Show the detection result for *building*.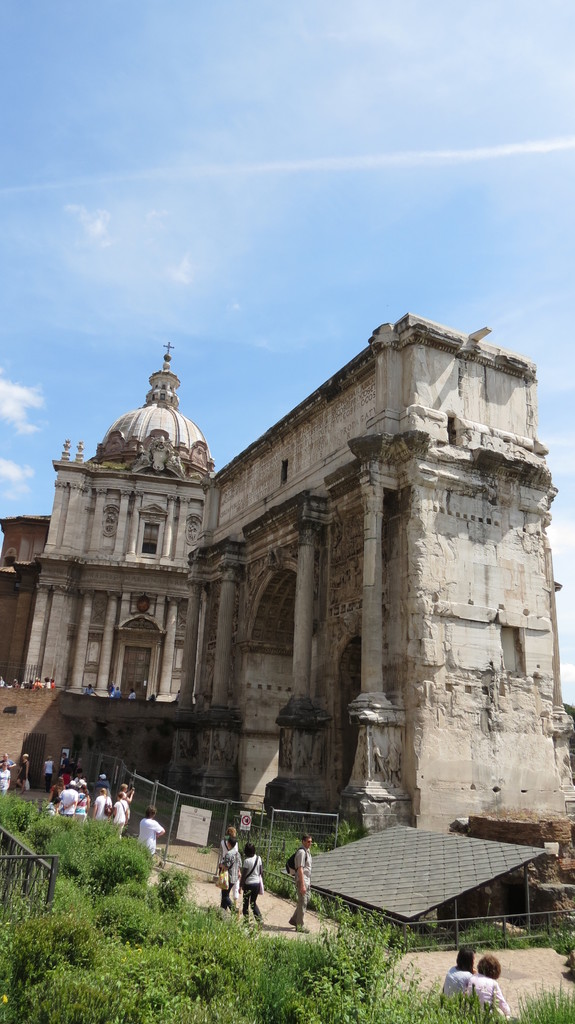
[0, 312, 574, 924].
